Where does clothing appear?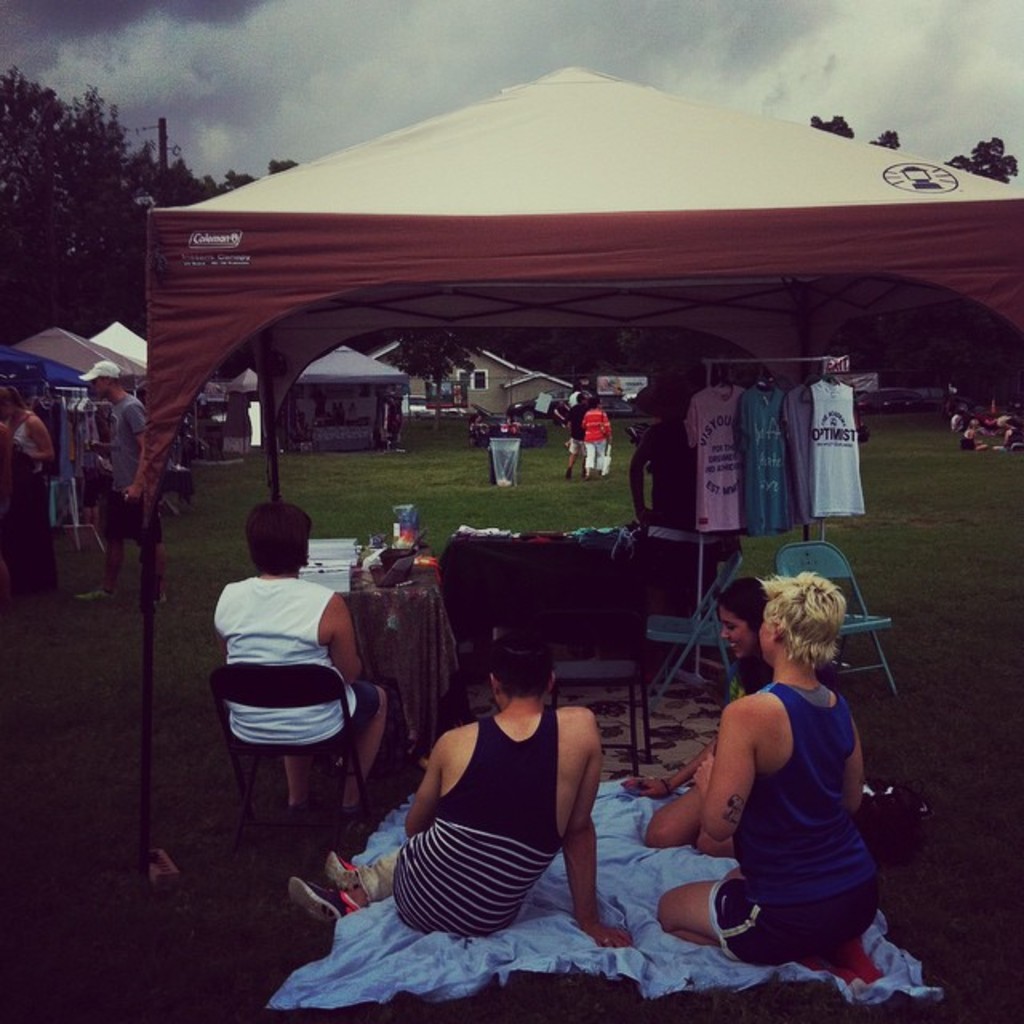
Appears at box(213, 578, 379, 757).
